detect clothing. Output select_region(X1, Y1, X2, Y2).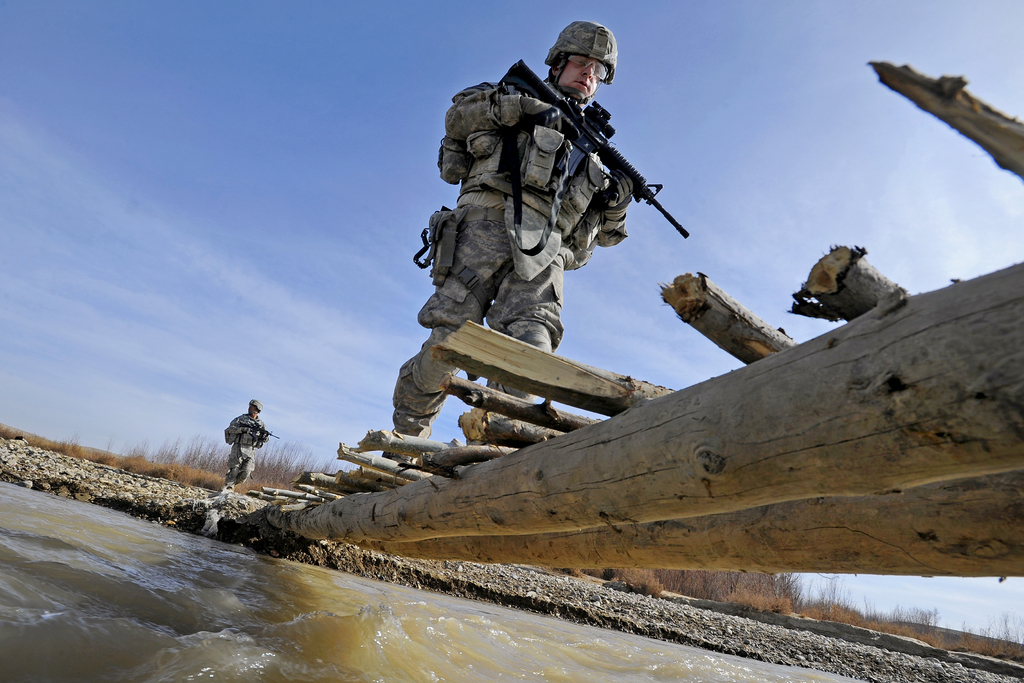
select_region(212, 419, 274, 490).
